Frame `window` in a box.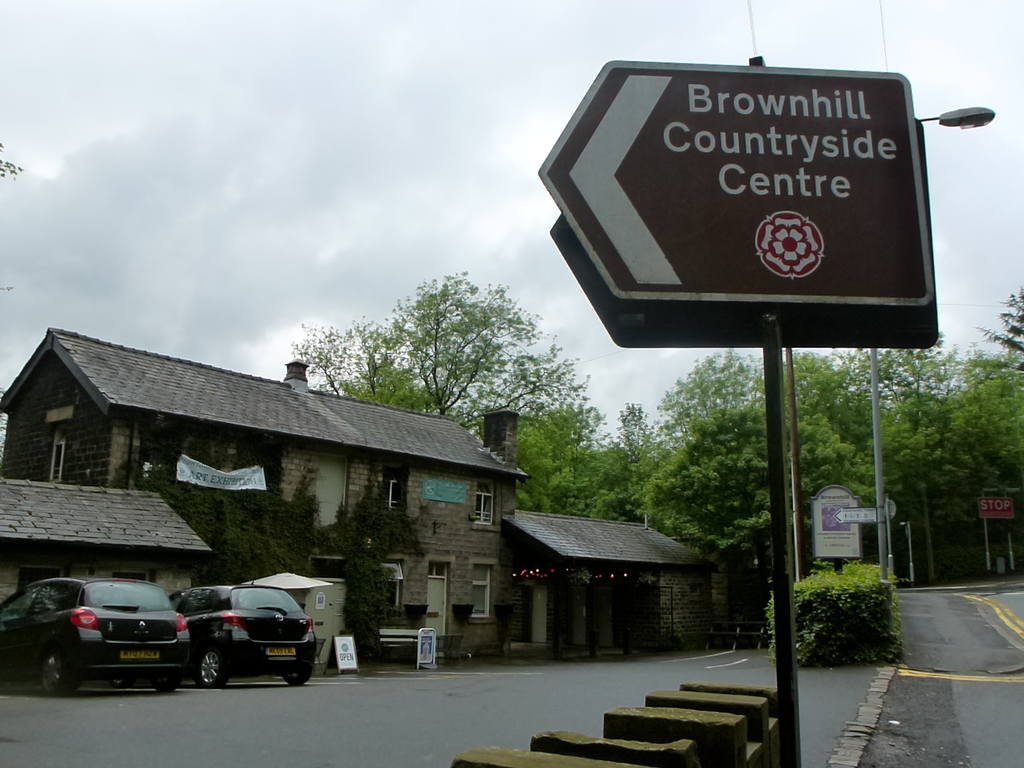
detection(466, 556, 506, 626).
